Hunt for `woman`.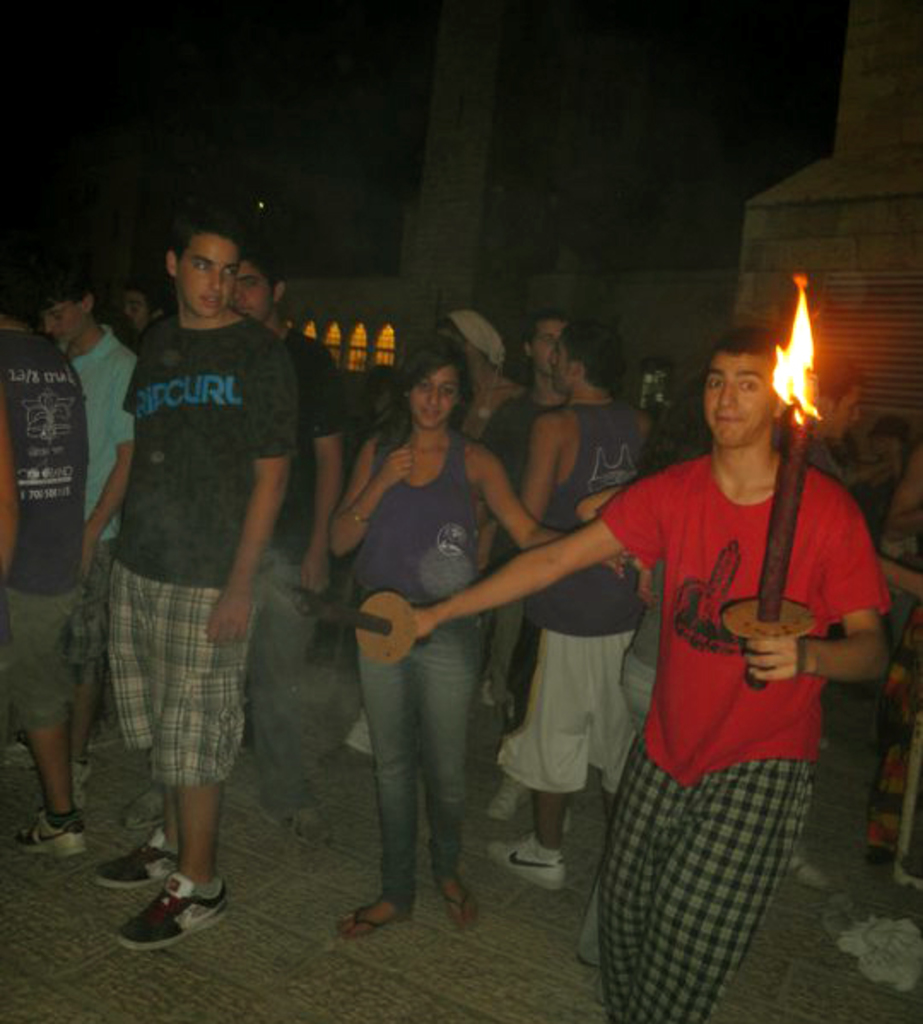
Hunted down at <bbox>330, 332, 544, 947</bbox>.
